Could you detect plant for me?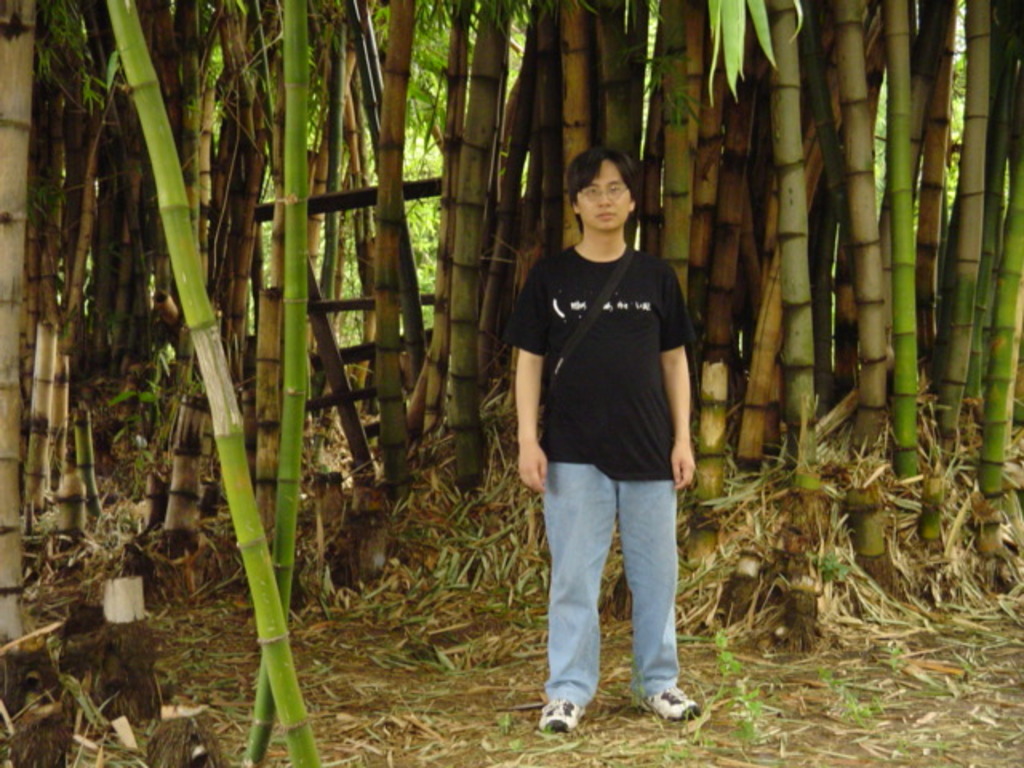
Detection result: l=814, t=552, r=864, b=589.
